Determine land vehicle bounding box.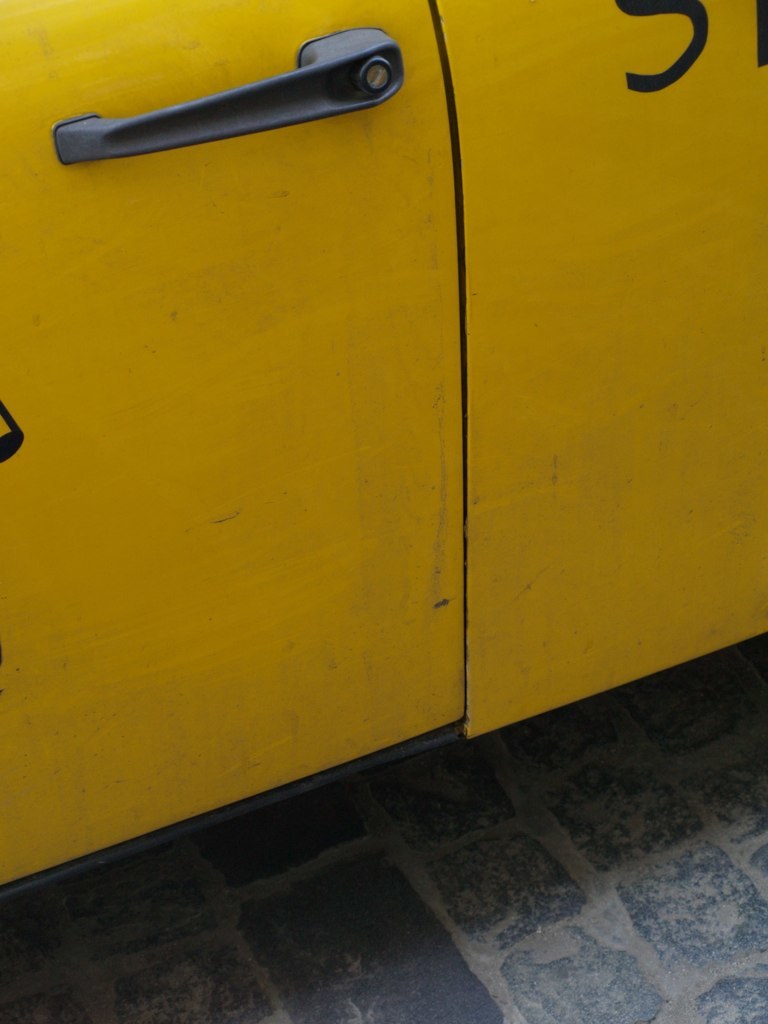
Determined: [0,0,705,952].
